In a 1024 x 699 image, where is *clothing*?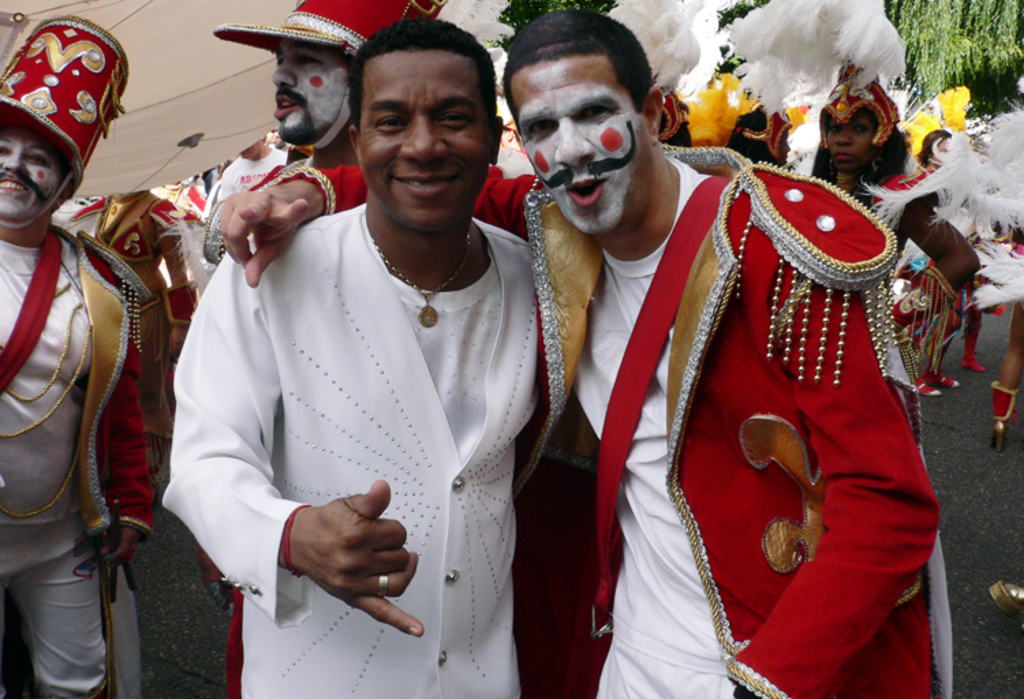
crop(210, 127, 310, 202).
